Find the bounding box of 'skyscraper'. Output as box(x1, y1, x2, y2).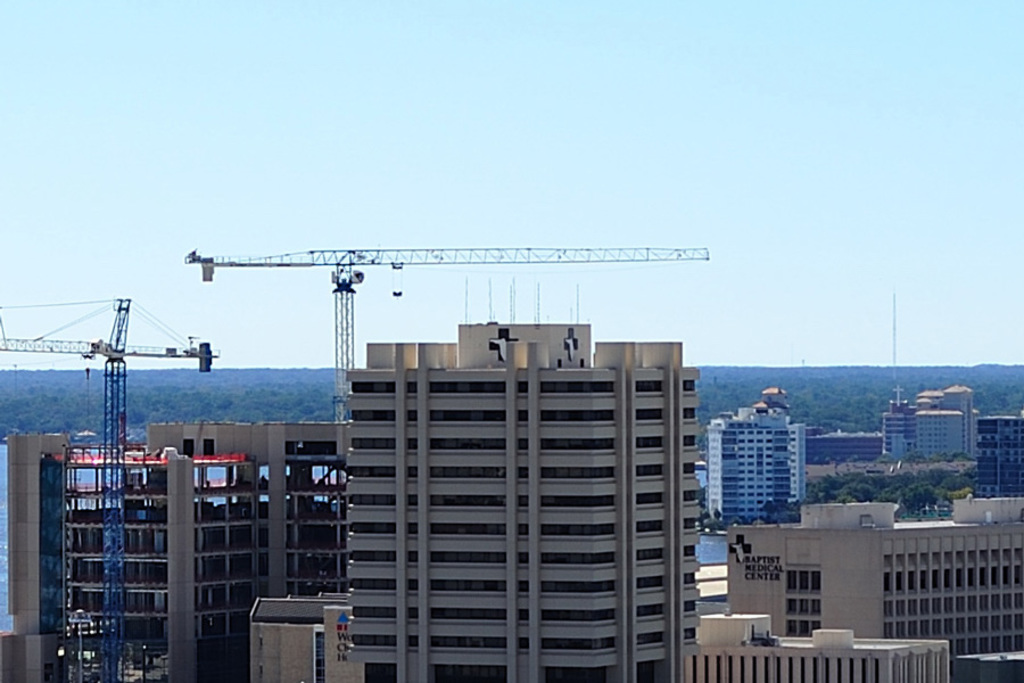
box(710, 415, 815, 530).
